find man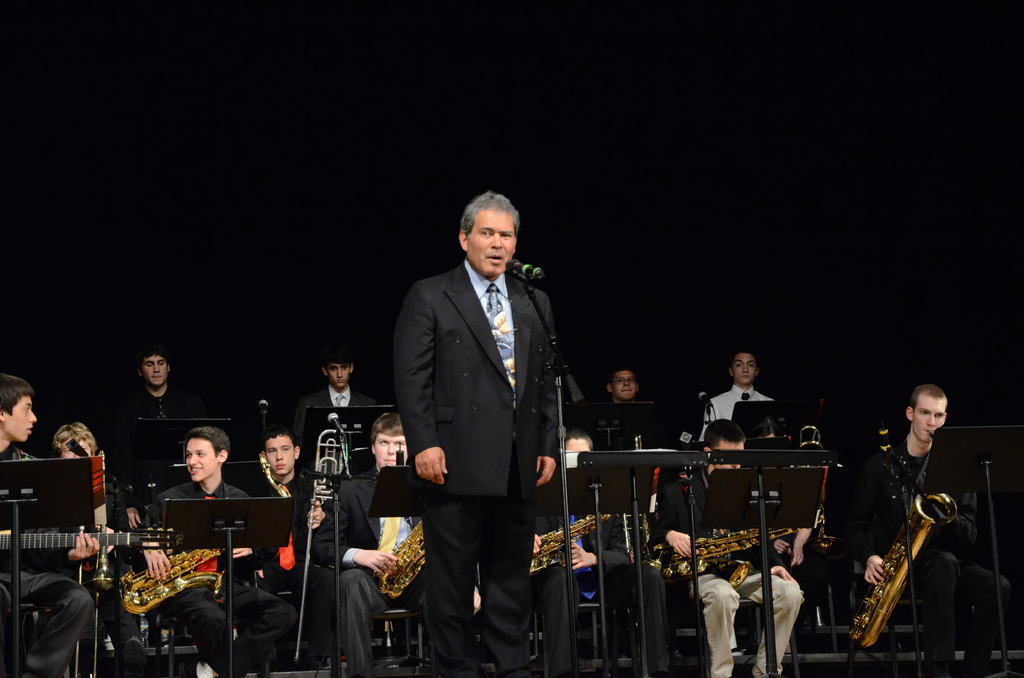
(left=698, top=349, right=771, bottom=442)
